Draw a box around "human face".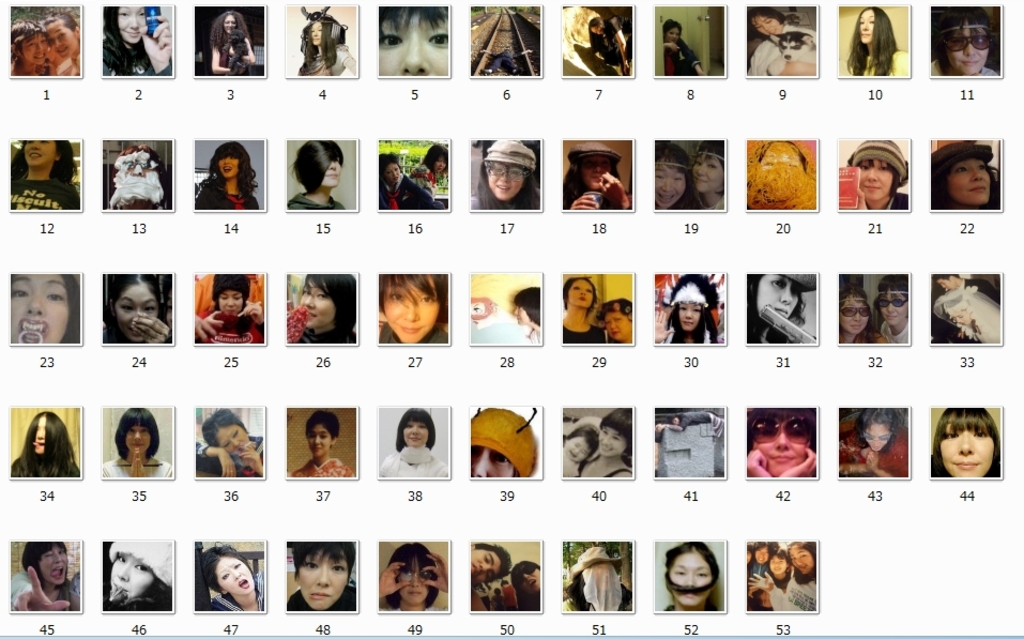
{"x1": 792, "y1": 545, "x2": 813, "y2": 573}.
